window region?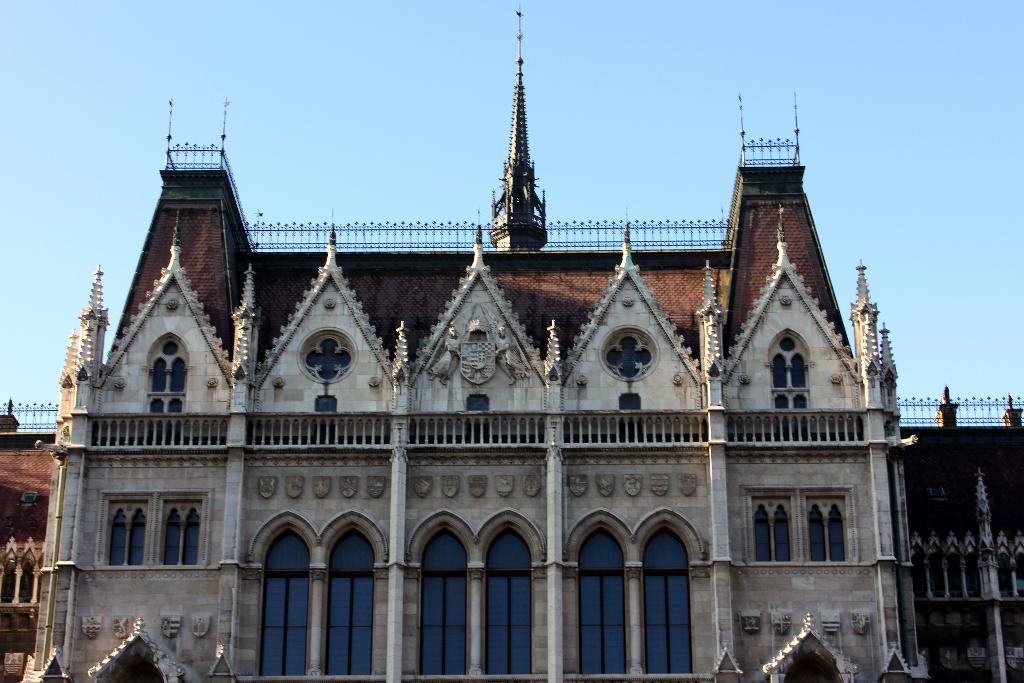
Rect(150, 357, 169, 394)
